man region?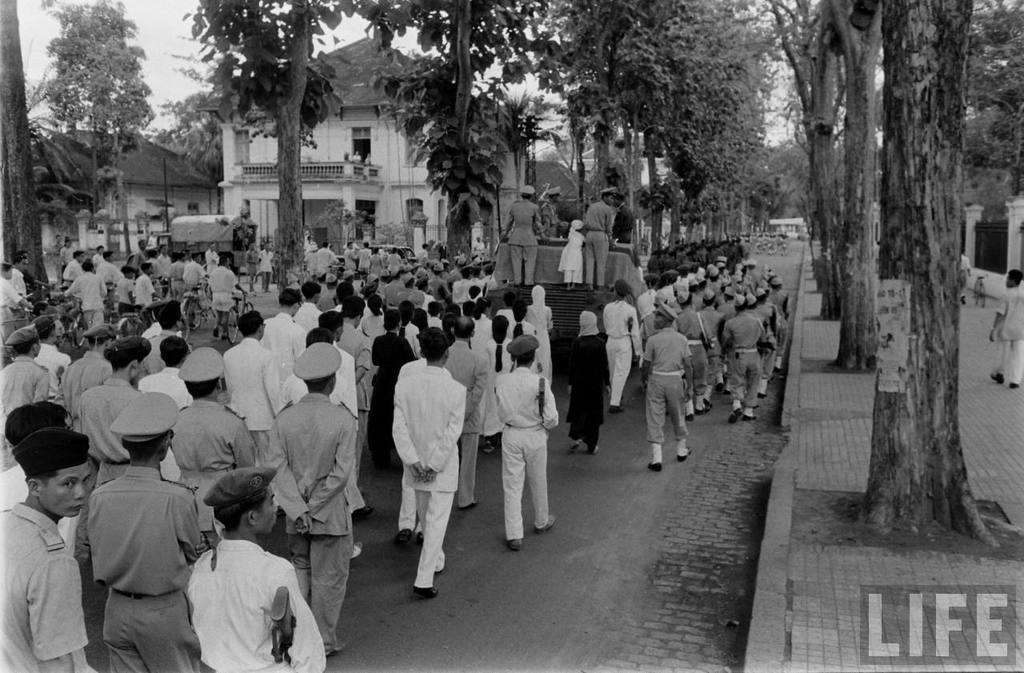
(left=393, top=326, right=466, bottom=599)
